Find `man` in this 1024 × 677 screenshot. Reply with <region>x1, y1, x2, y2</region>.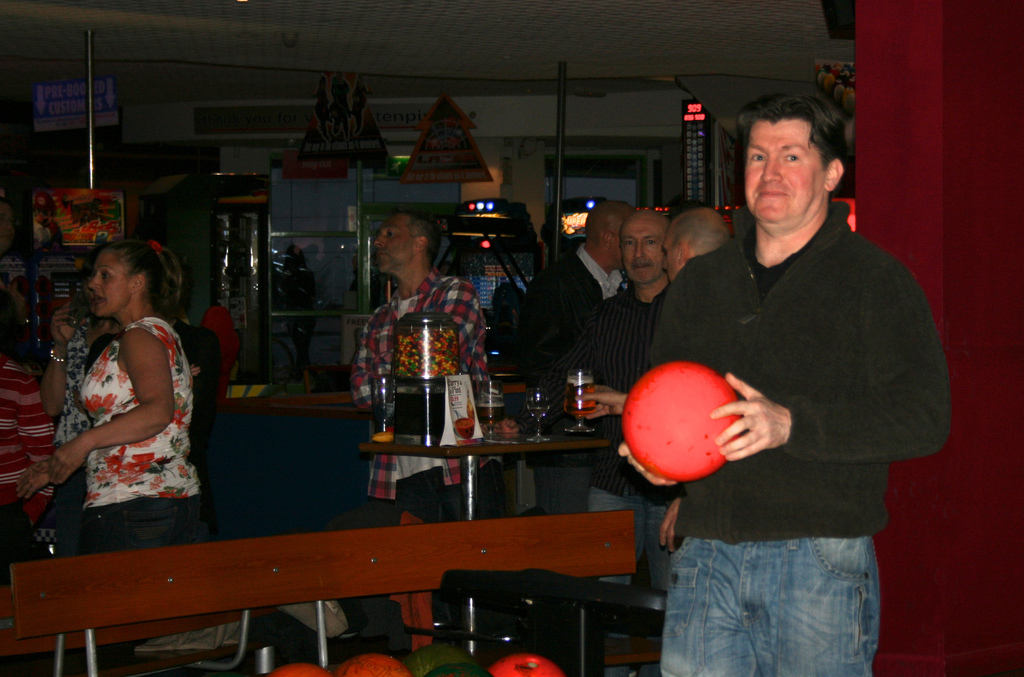
<region>601, 86, 922, 655</region>.
